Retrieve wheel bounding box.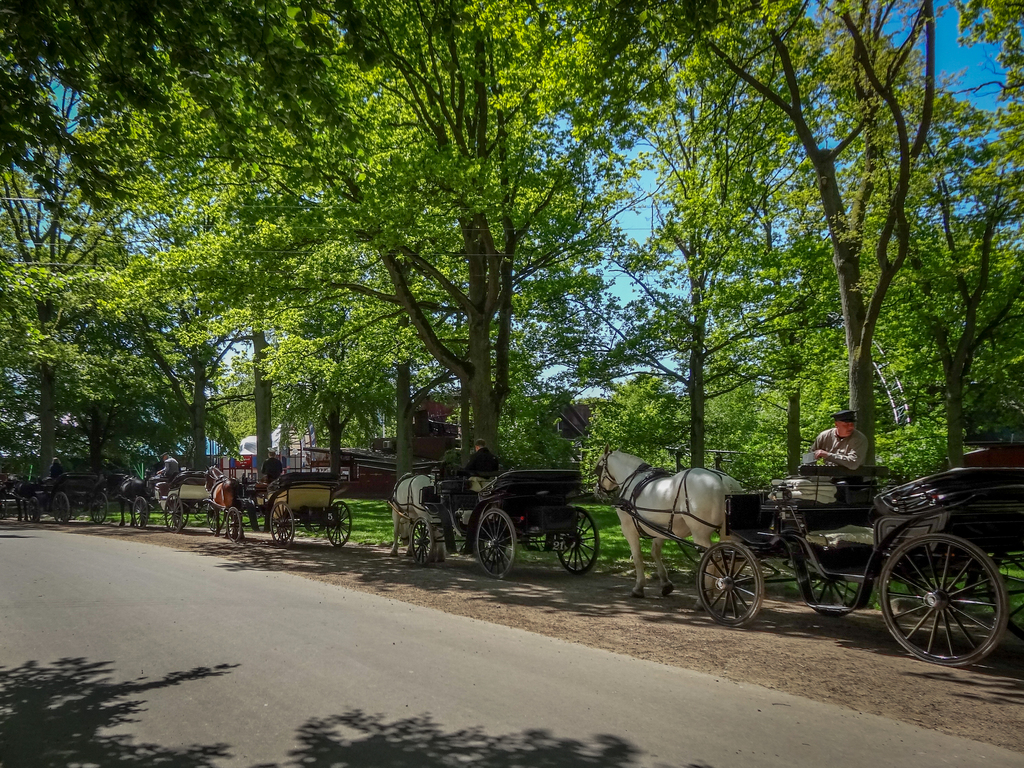
Bounding box: [133, 499, 152, 532].
